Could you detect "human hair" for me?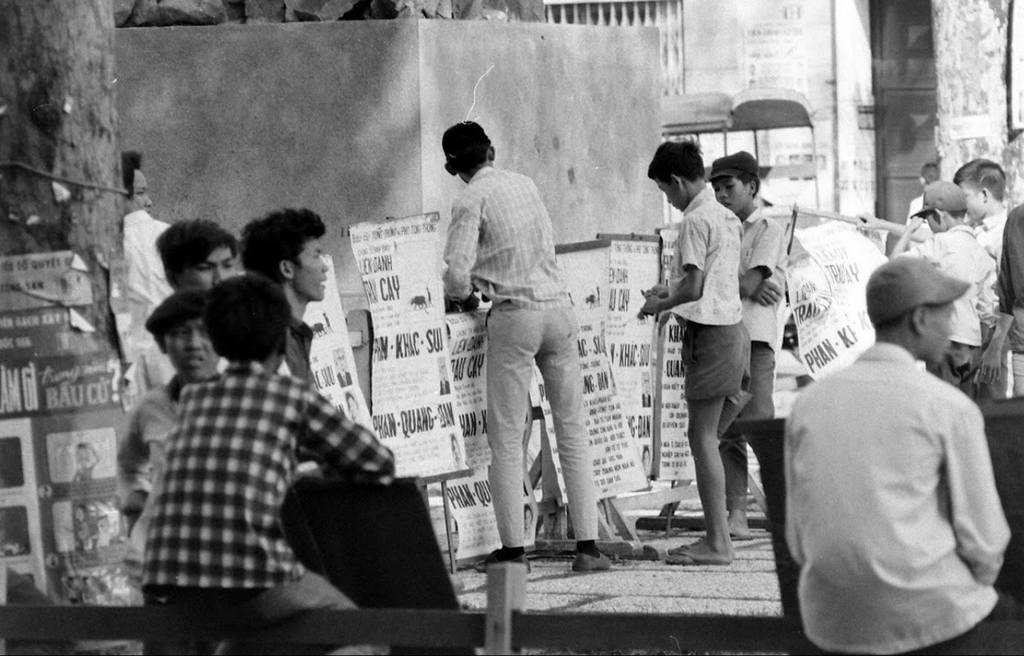
Detection result: box(444, 119, 492, 175).
